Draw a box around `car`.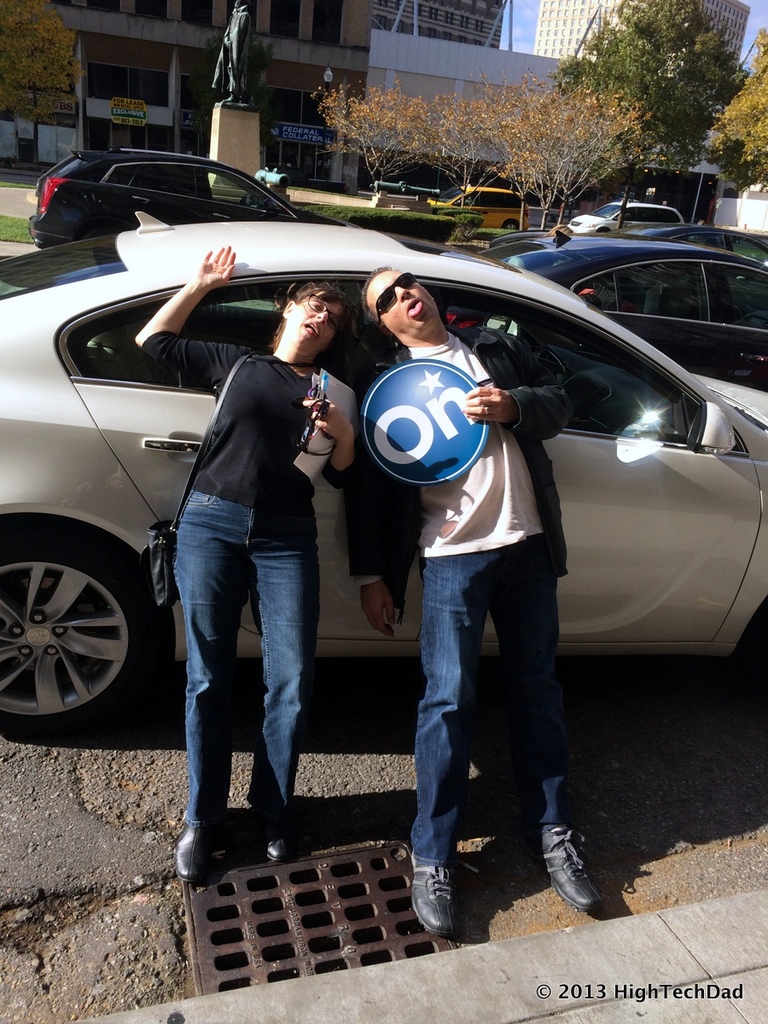
bbox=(438, 228, 767, 388).
